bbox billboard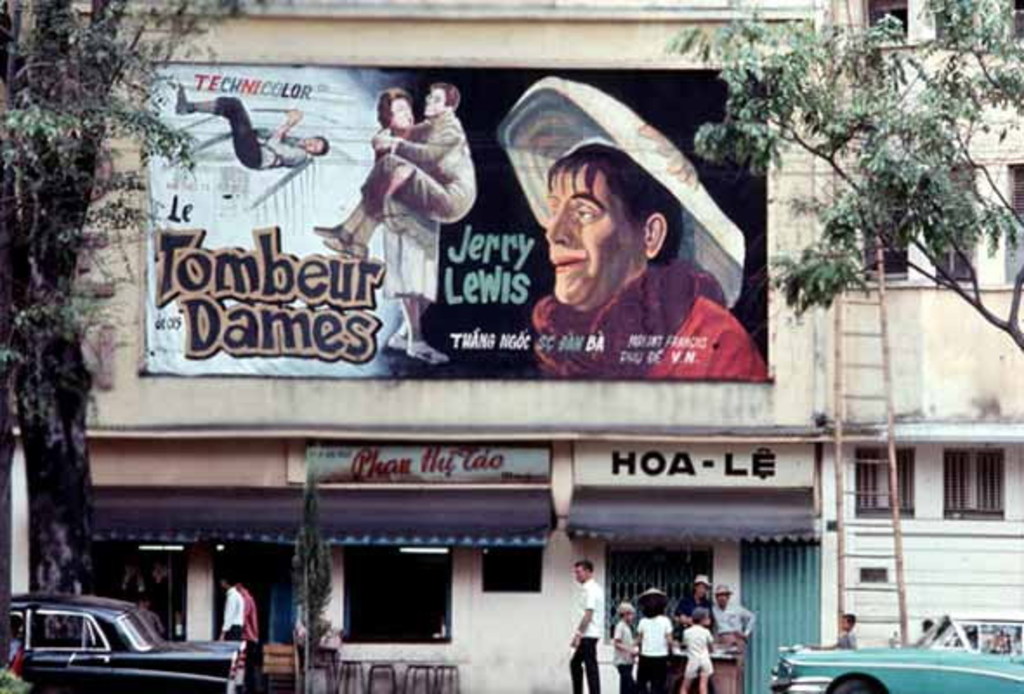
569:439:816:482
